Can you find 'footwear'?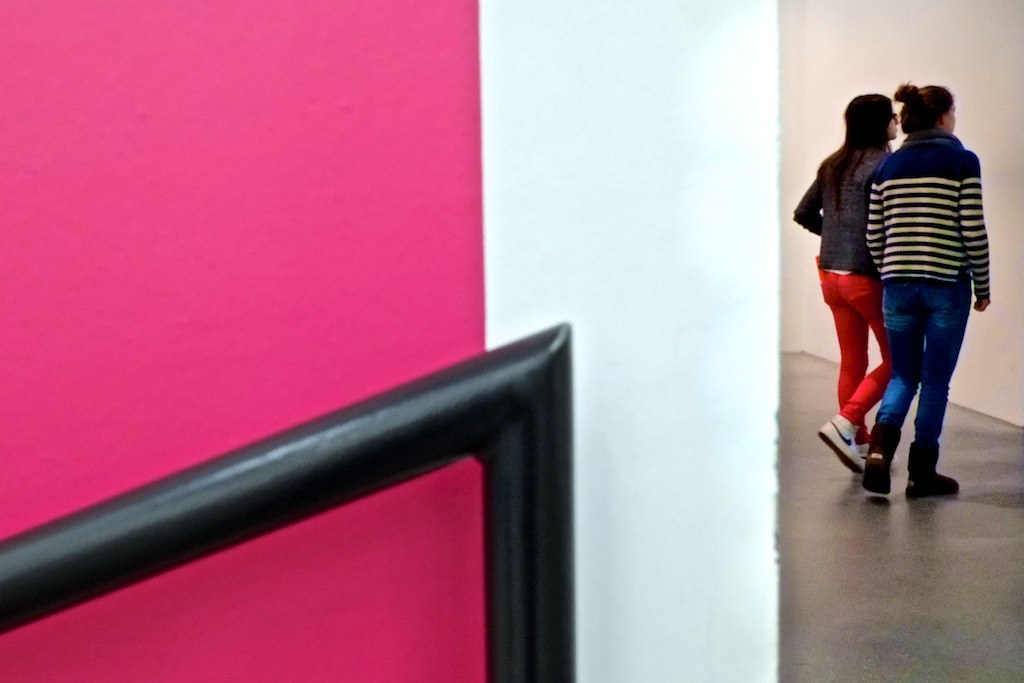
Yes, bounding box: l=860, t=439, r=895, b=500.
